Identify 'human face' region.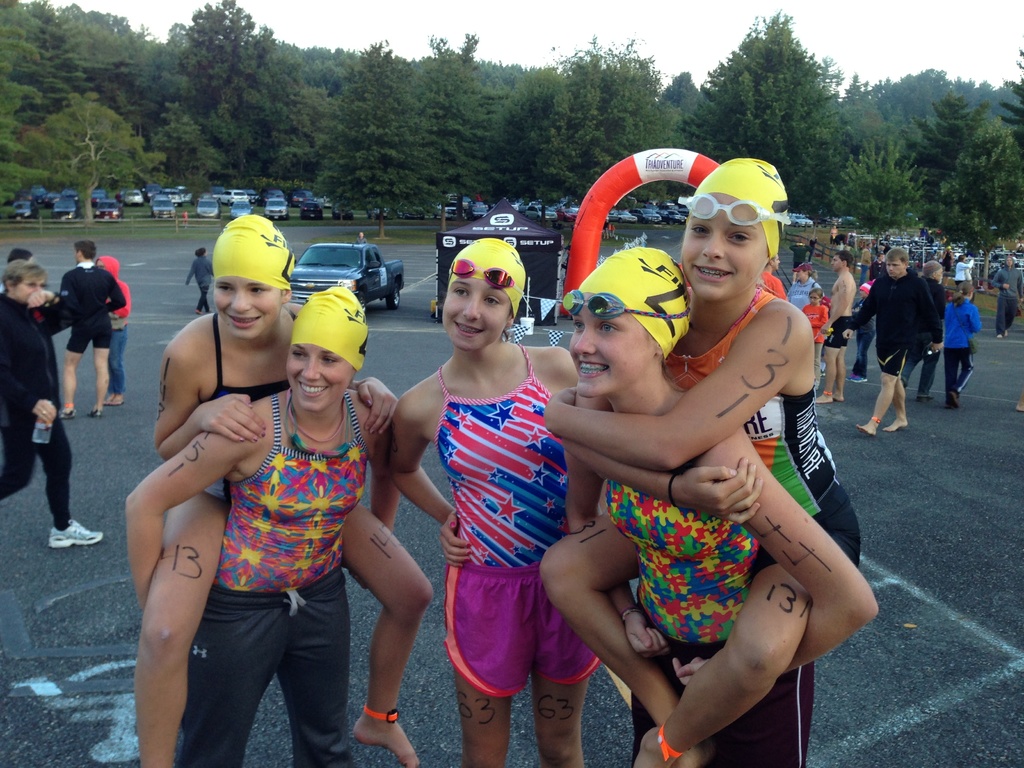
Region: detection(831, 255, 842, 267).
